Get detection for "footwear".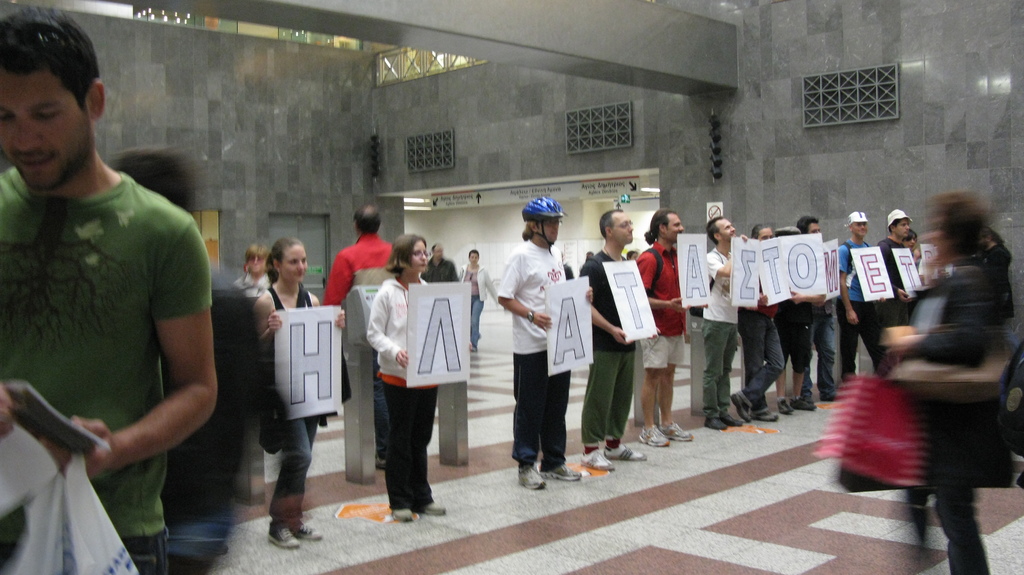
Detection: detection(730, 393, 751, 422).
